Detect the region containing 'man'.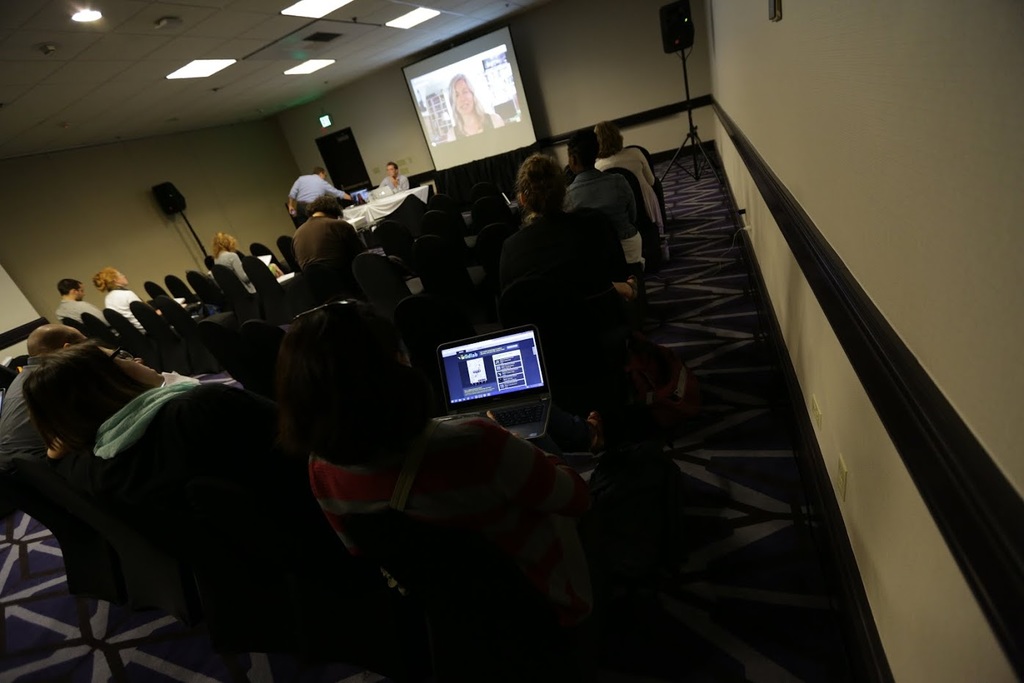
x1=288 y1=166 x2=352 y2=223.
